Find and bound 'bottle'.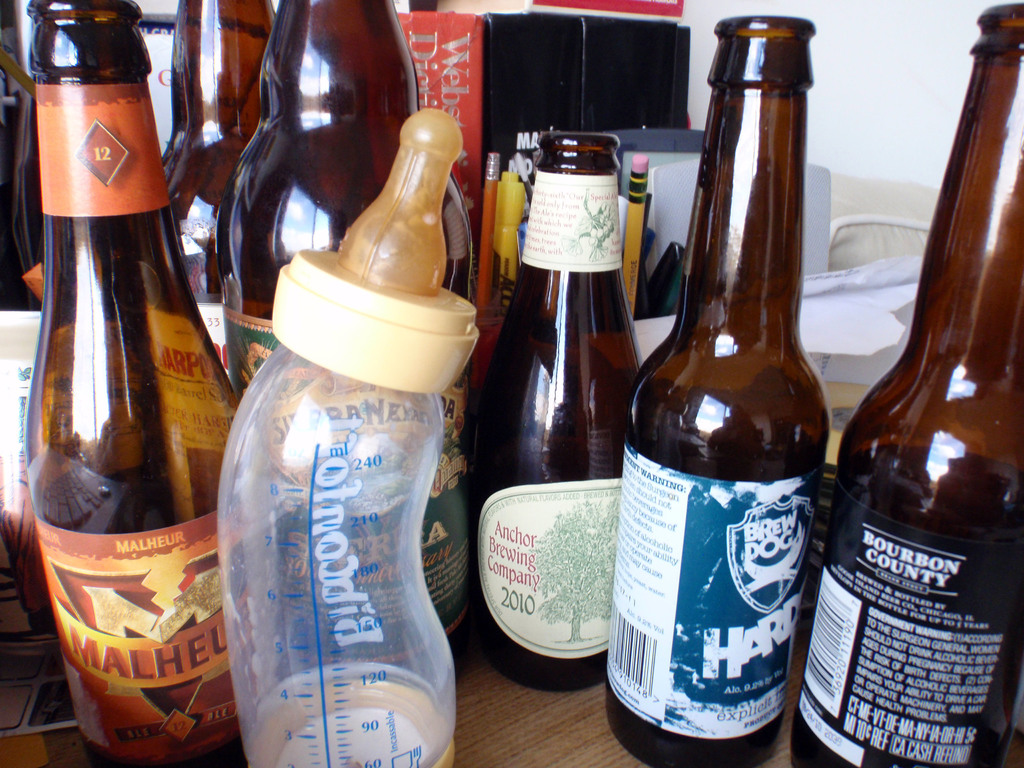
Bound: [x1=155, y1=0, x2=286, y2=525].
